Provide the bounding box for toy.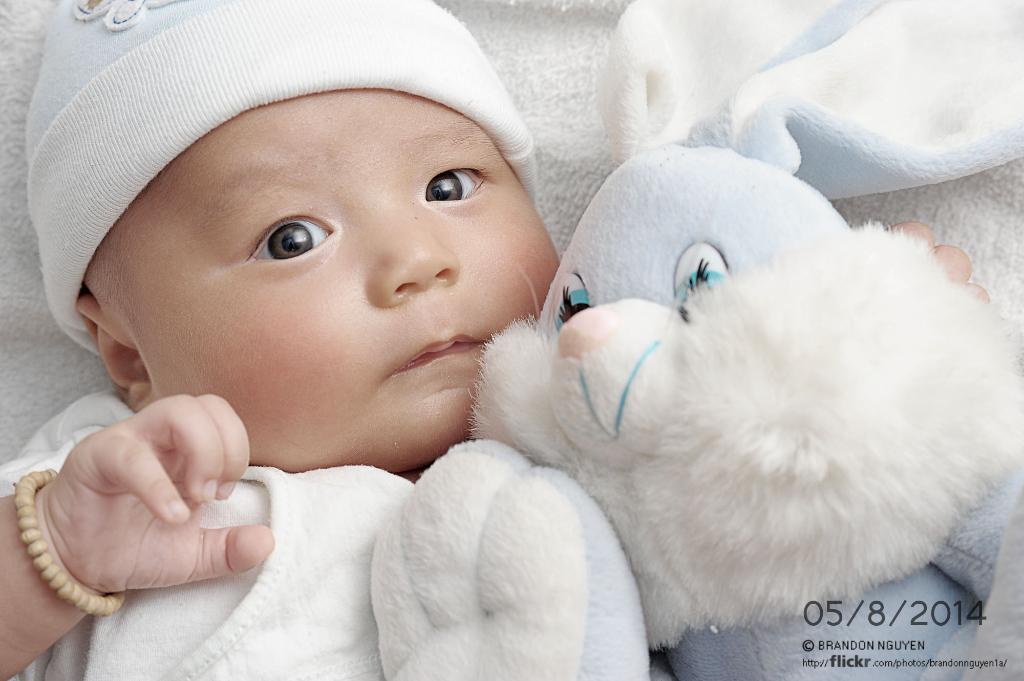
bbox=[370, 0, 1023, 680].
